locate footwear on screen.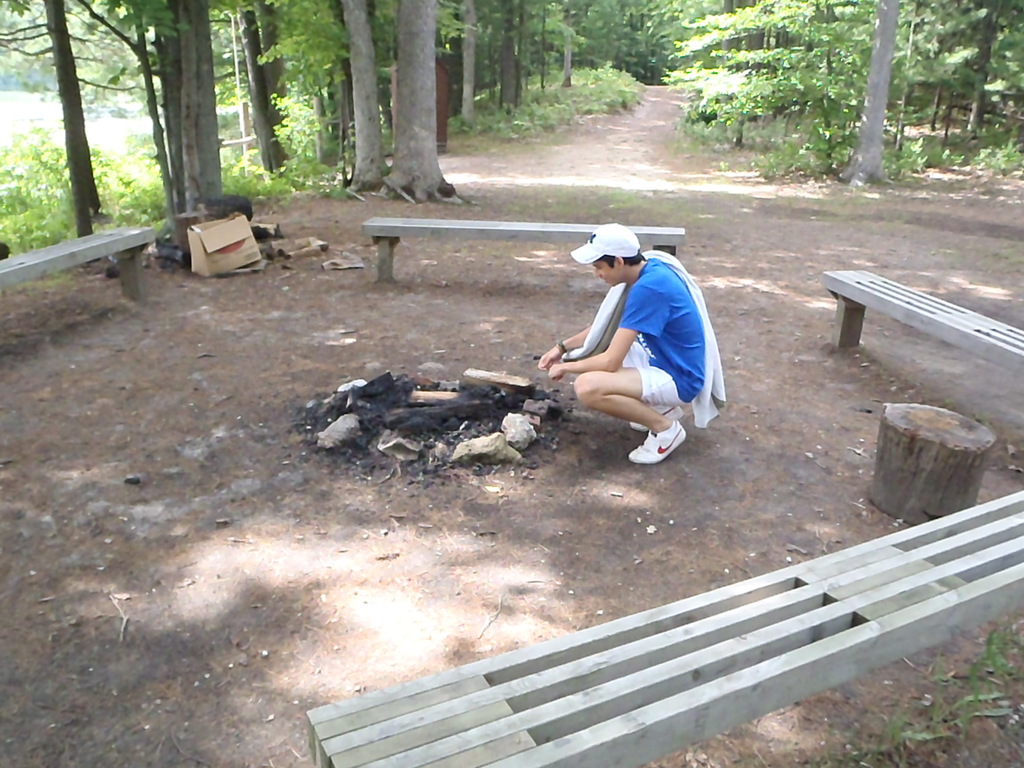
On screen at bbox(631, 408, 689, 435).
